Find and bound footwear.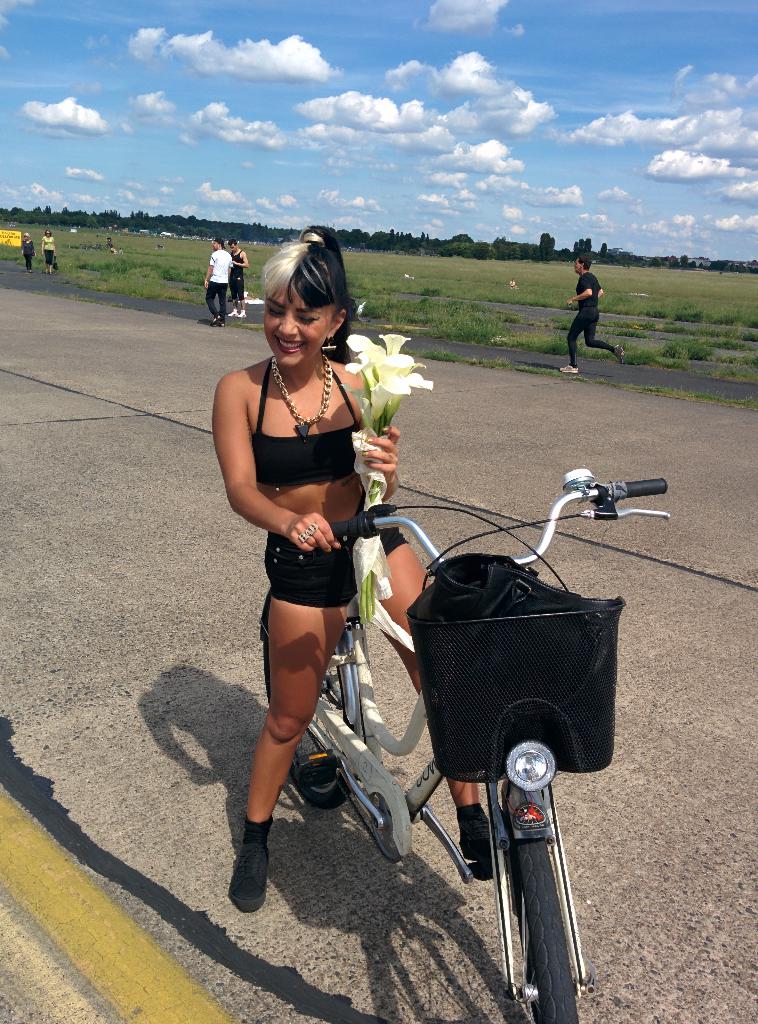
Bound: rect(223, 812, 286, 912).
